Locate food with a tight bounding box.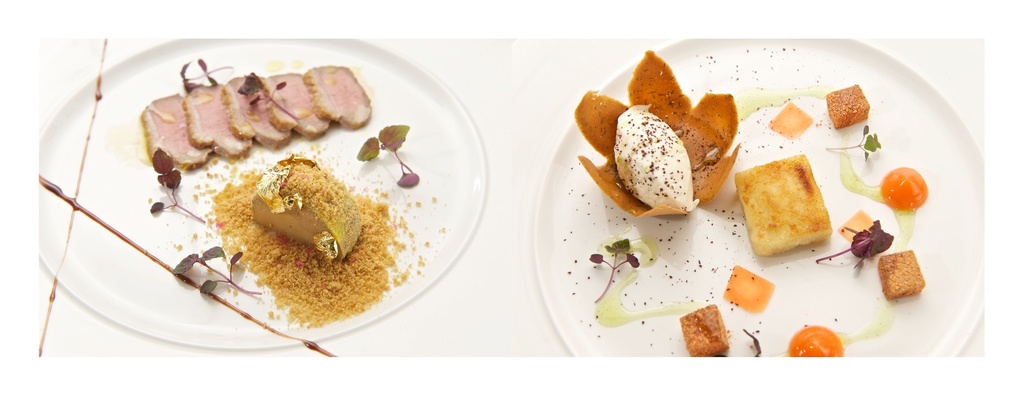
876 249 927 302.
